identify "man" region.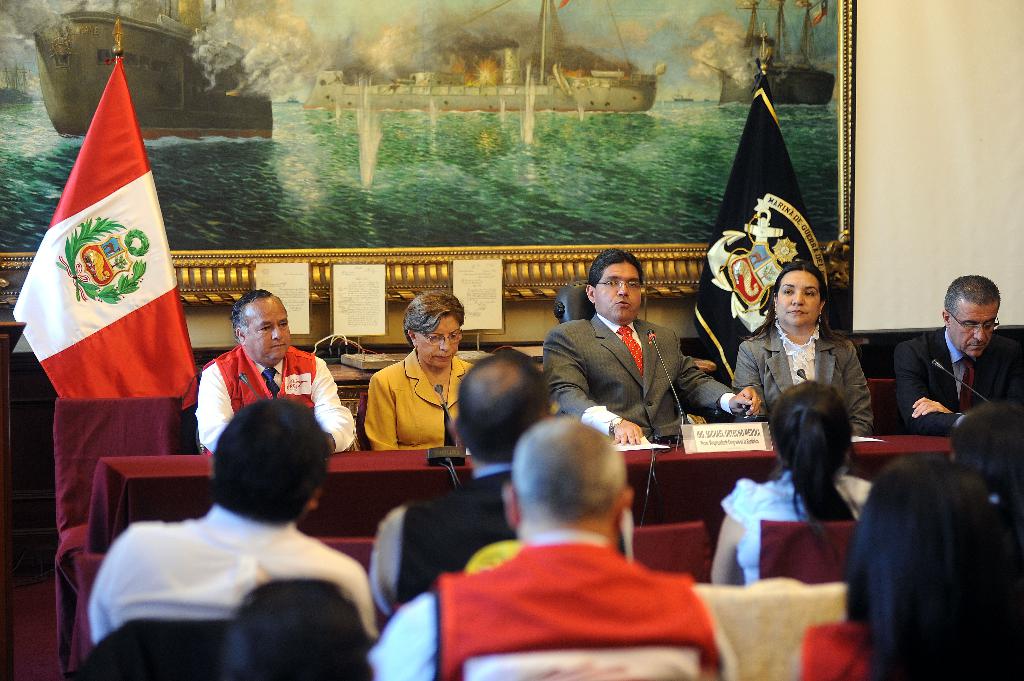
Region: region(83, 393, 386, 646).
